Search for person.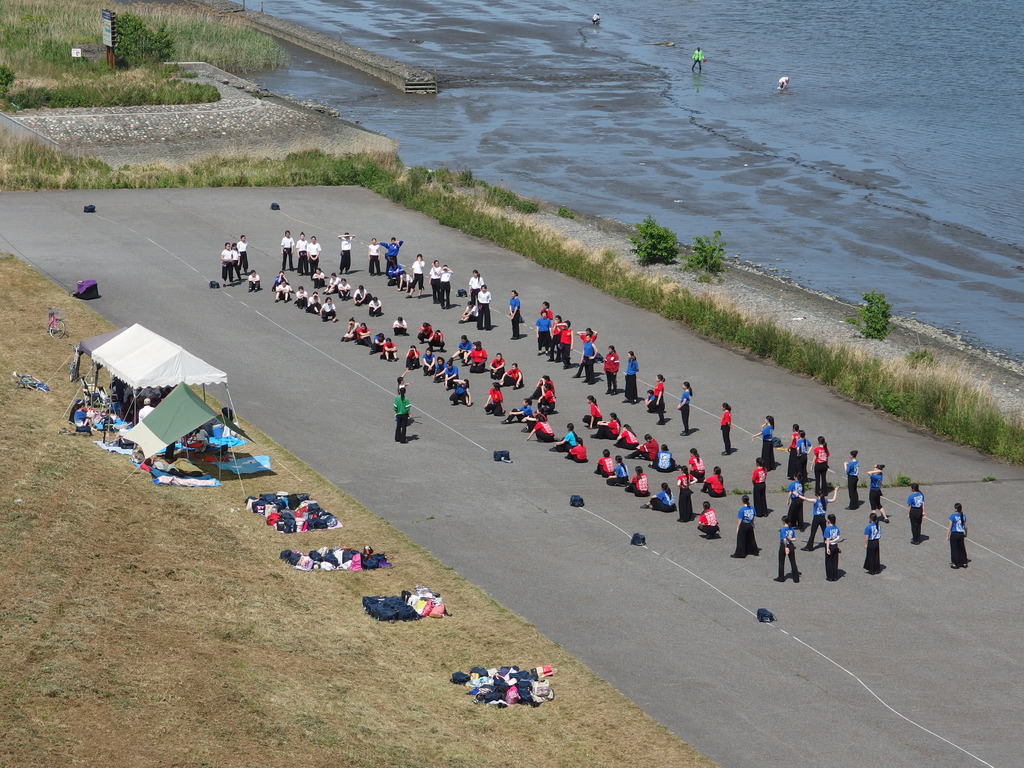
Found at [301,234,310,274].
